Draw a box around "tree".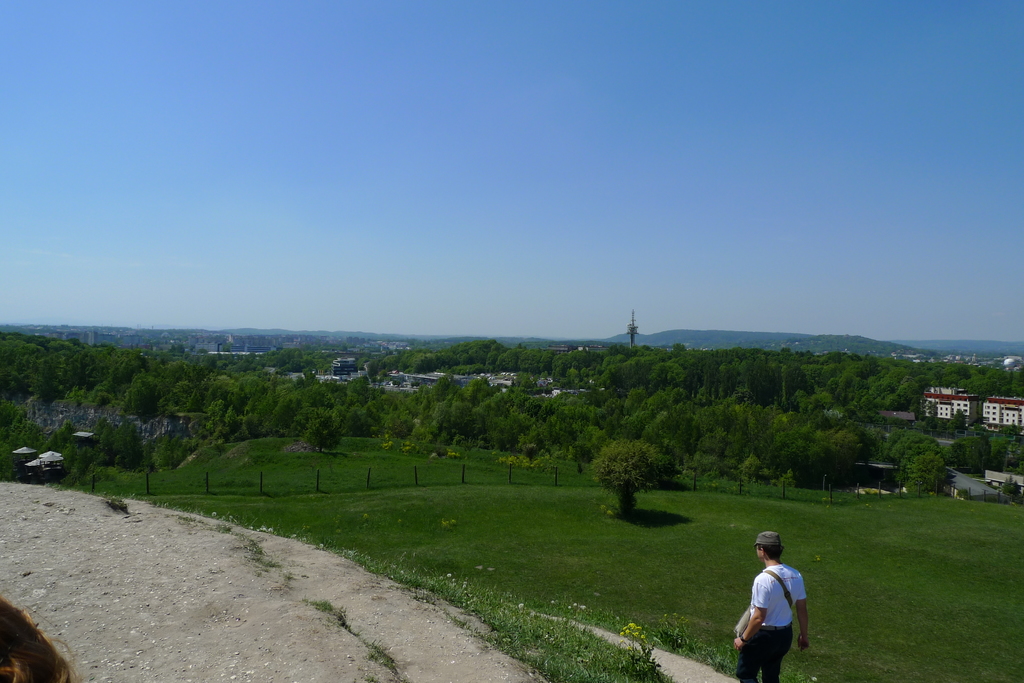
detection(750, 396, 800, 488).
